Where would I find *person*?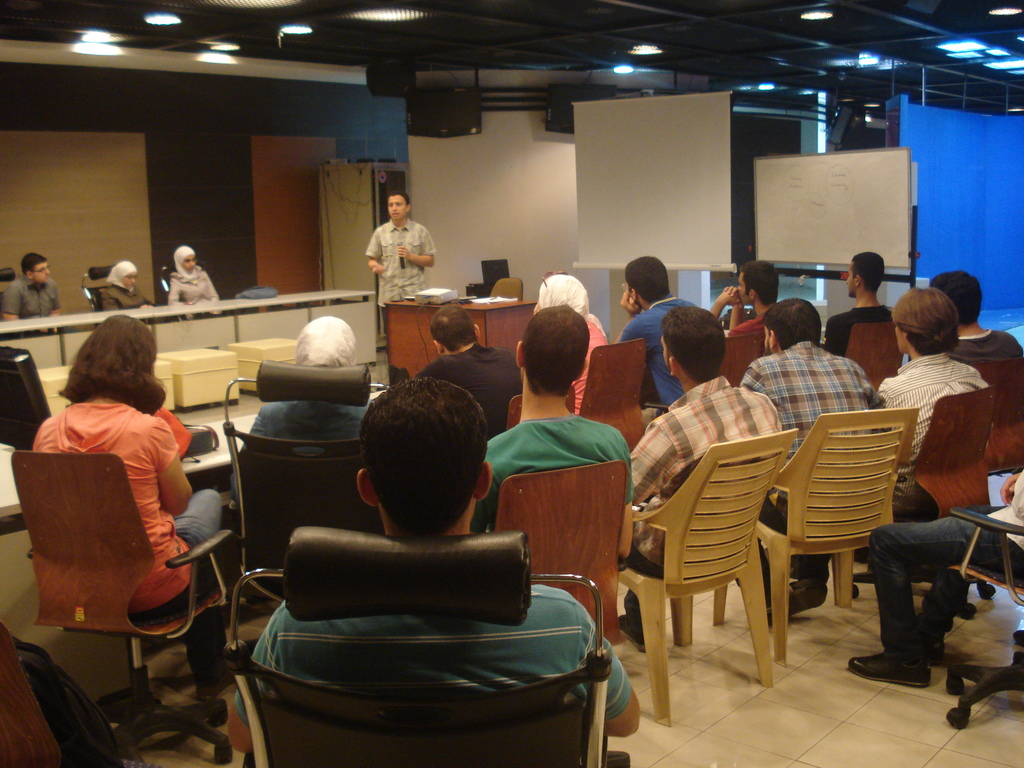
At 612 255 674 406.
